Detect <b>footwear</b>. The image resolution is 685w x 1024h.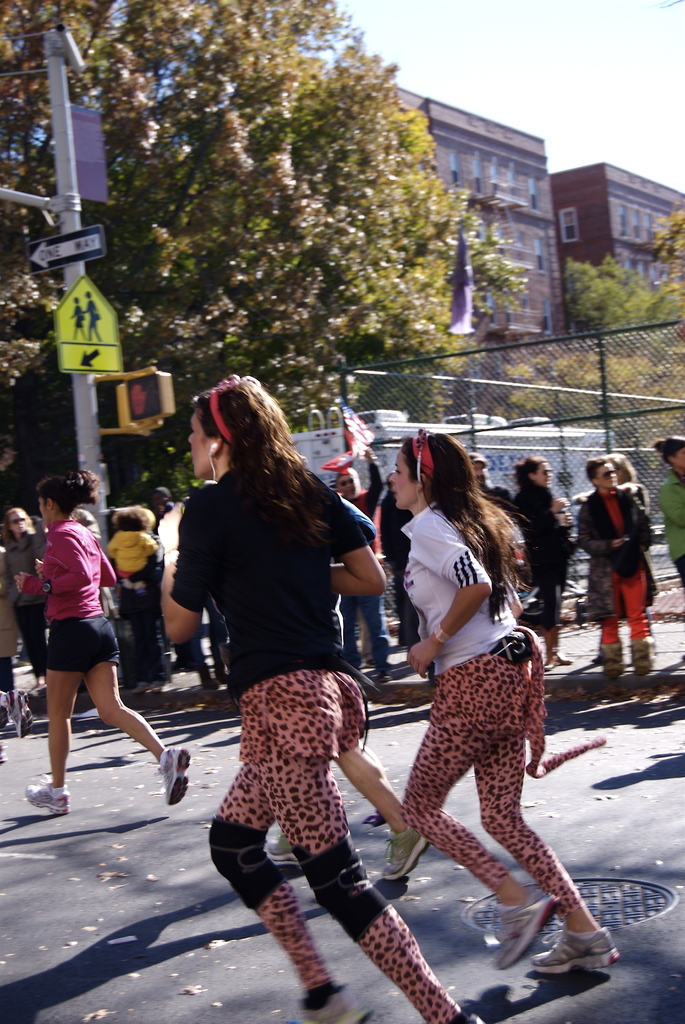
(537, 925, 629, 995).
